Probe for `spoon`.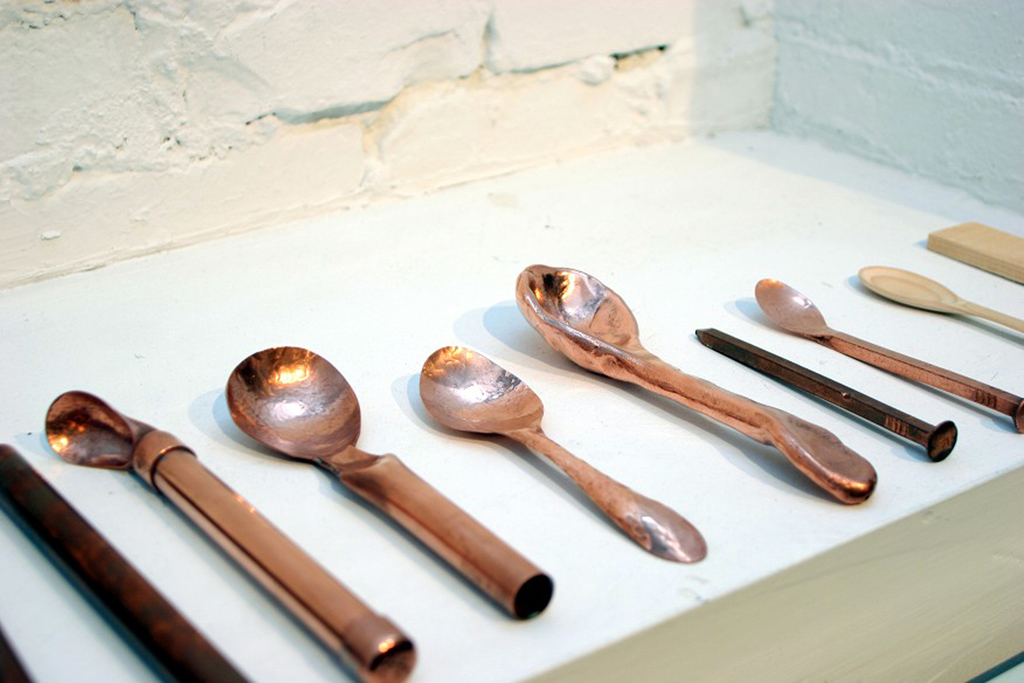
Probe result: [420, 346, 706, 563].
